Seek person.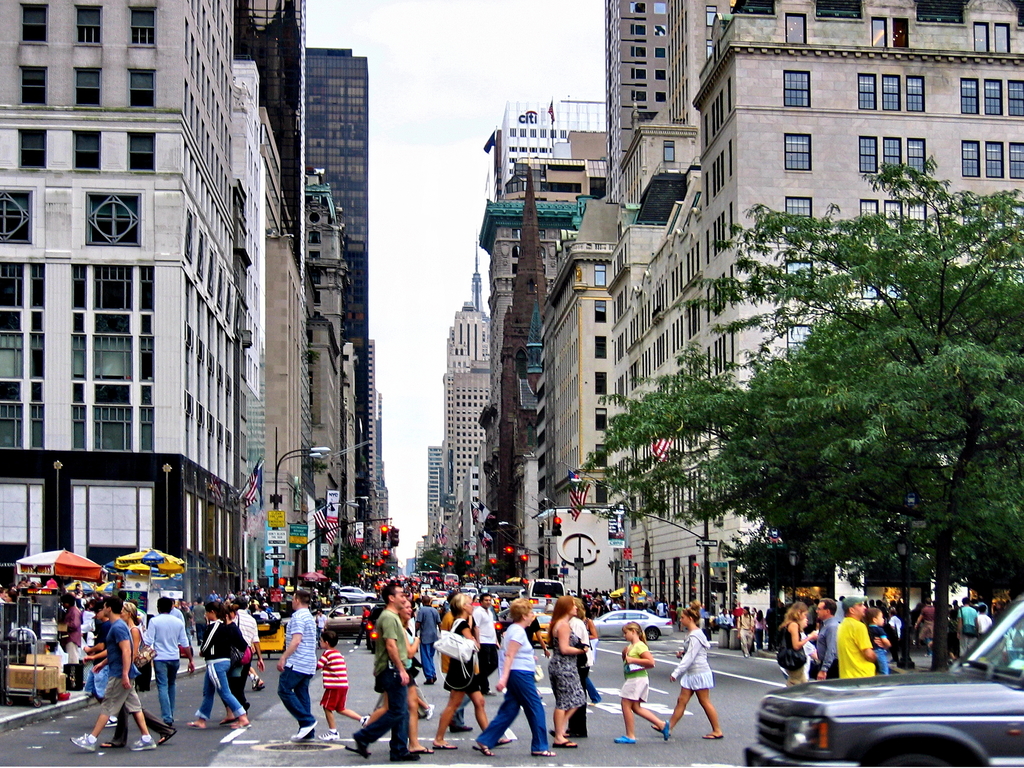
region(551, 596, 586, 745).
